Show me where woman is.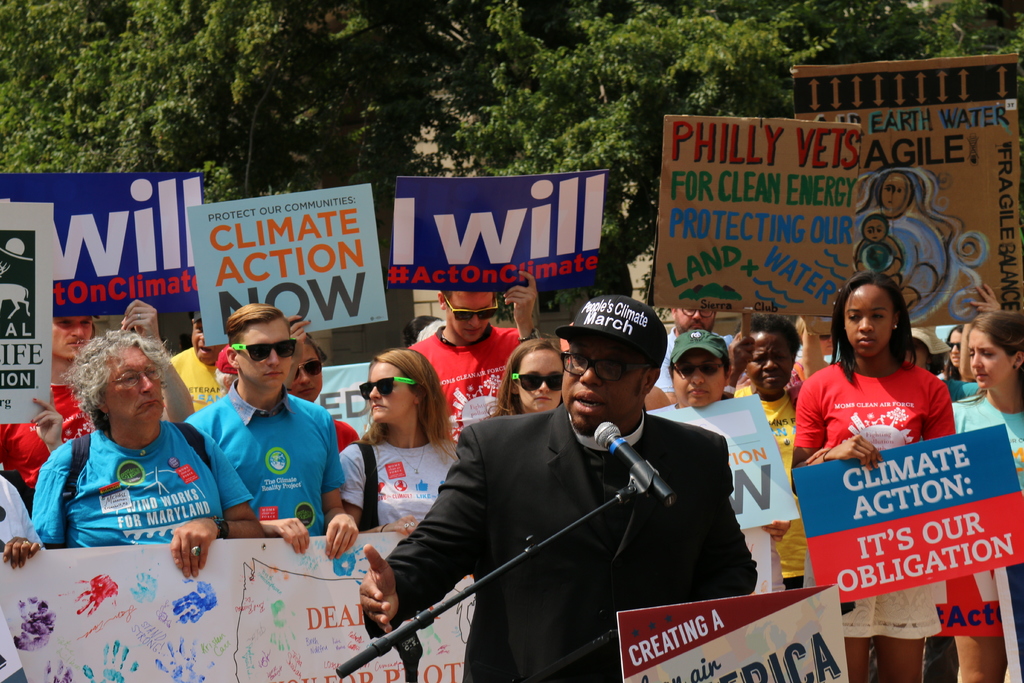
woman is at box(640, 325, 794, 539).
